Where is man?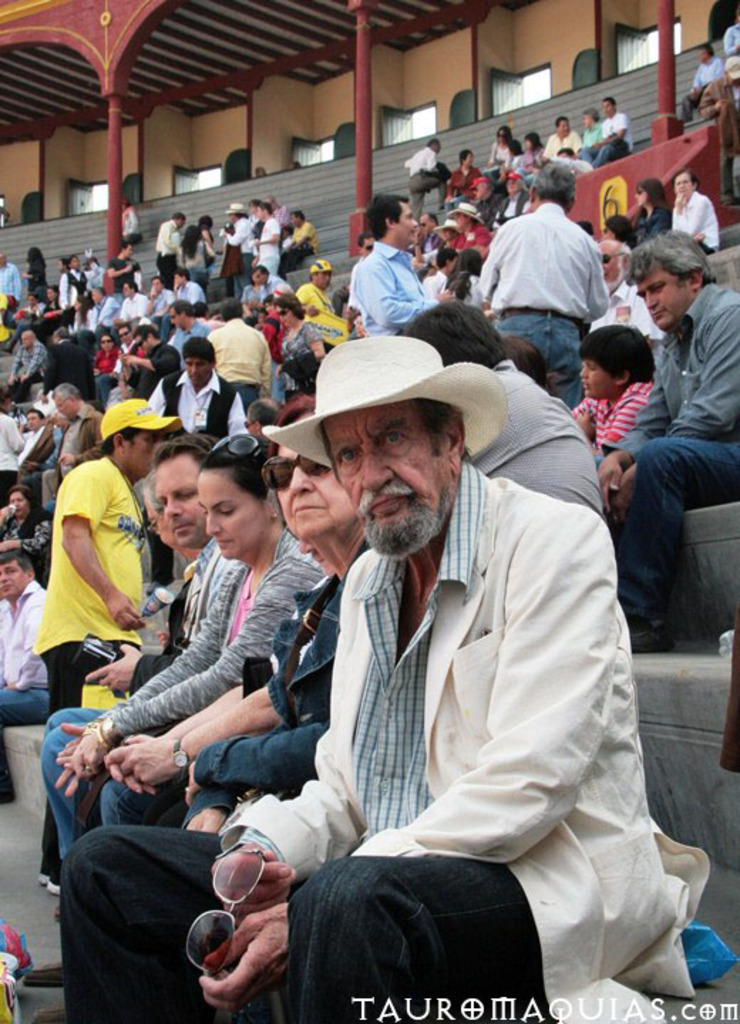
x1=58 y1=334 x2=680 y2=1023.
